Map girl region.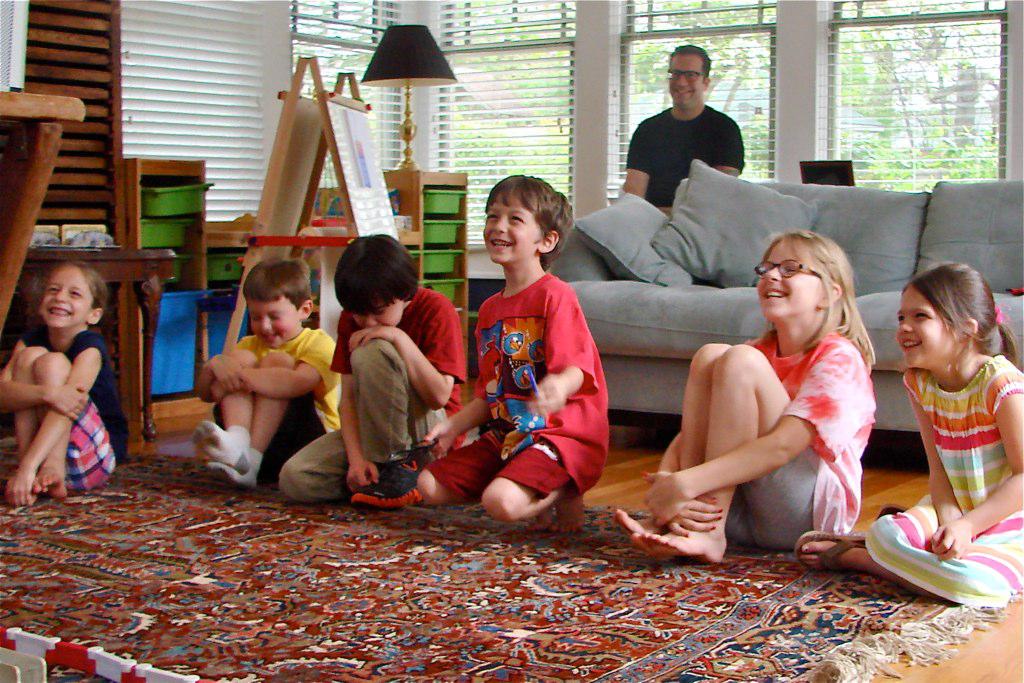
Mapped to rect(615, 215, 865, 566).
